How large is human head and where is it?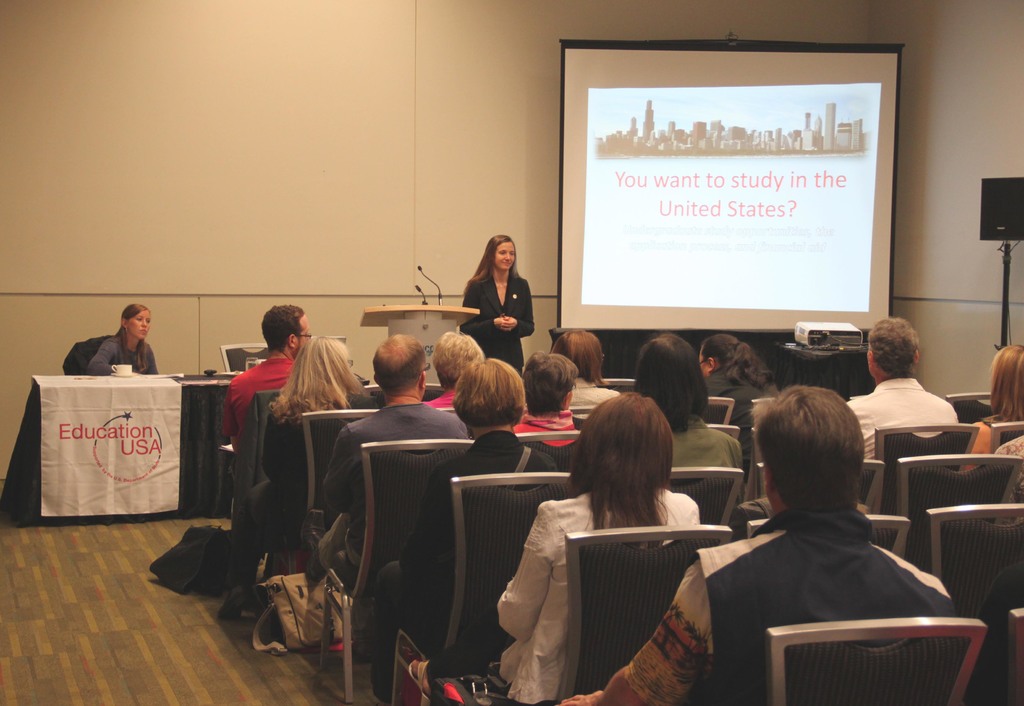
Bounding box: l=263, t=304, r=310, b=357.
